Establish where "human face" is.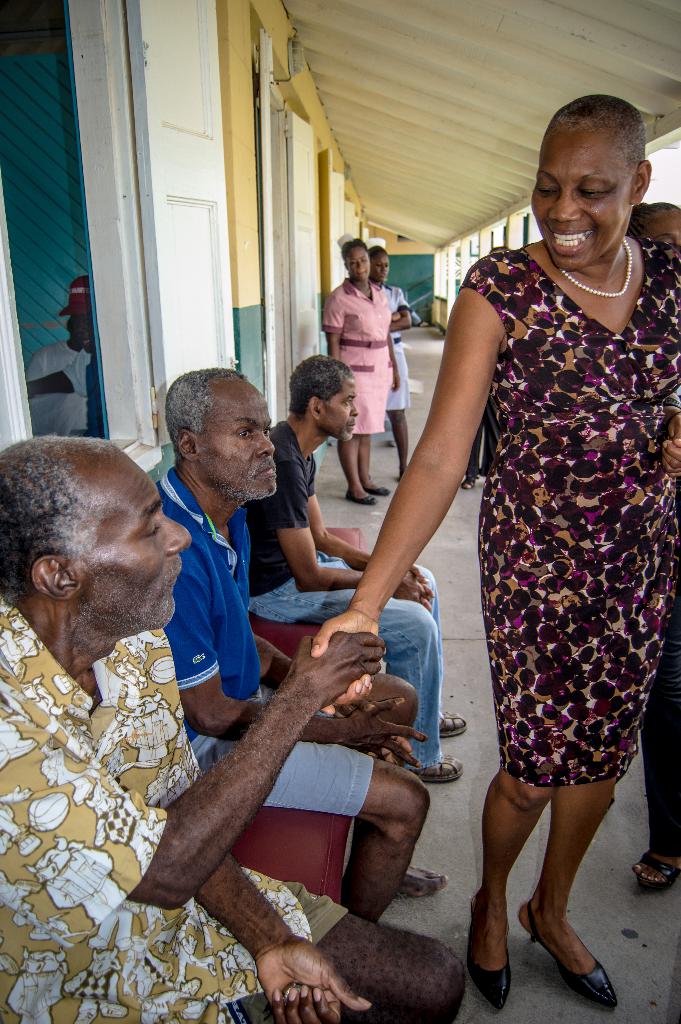
Established at {"x1": 199, "y1": 383, "x2": 274, "y2": 497}.
